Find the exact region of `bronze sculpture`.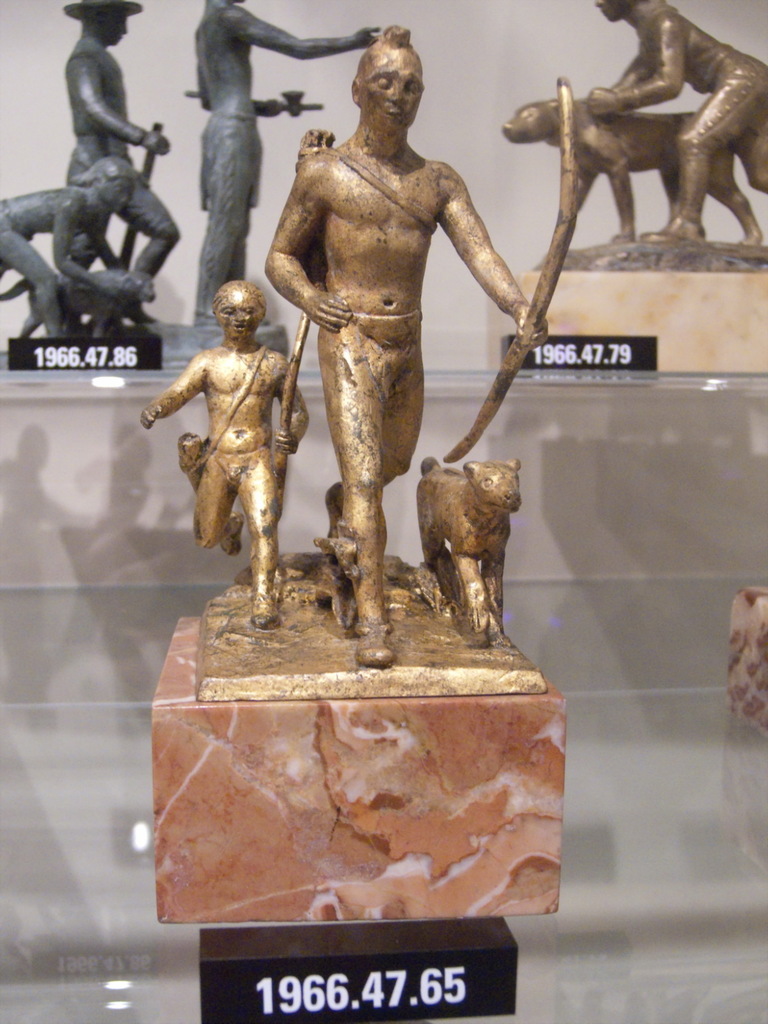
Exact region: detection(141, 35, 577, 691).
